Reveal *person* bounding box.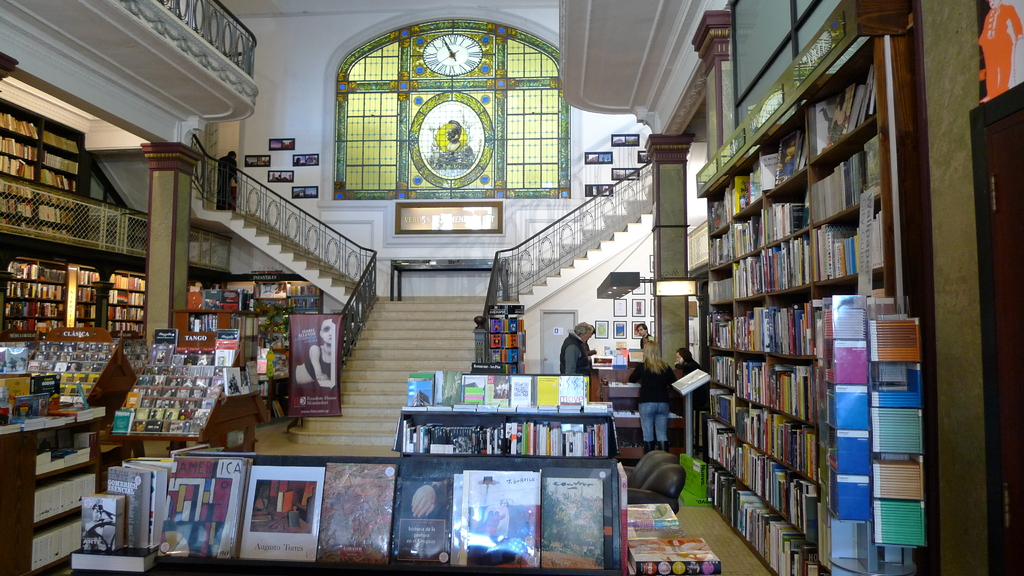
Revealed: 145:387:151:396.
